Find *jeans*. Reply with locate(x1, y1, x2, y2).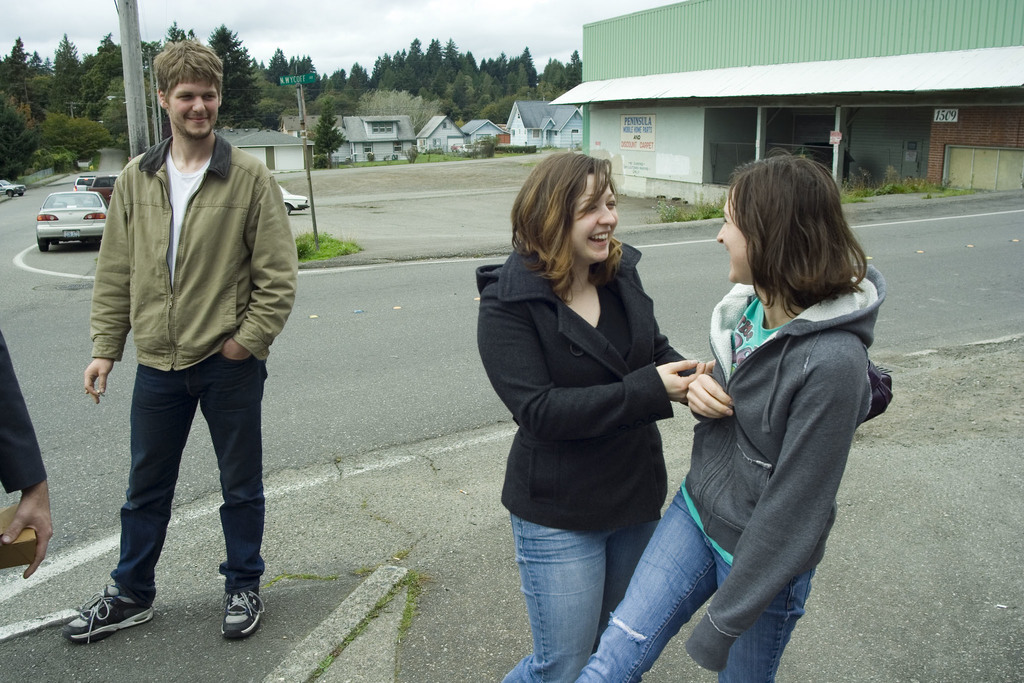
locate(576, 487, 813, 682).
